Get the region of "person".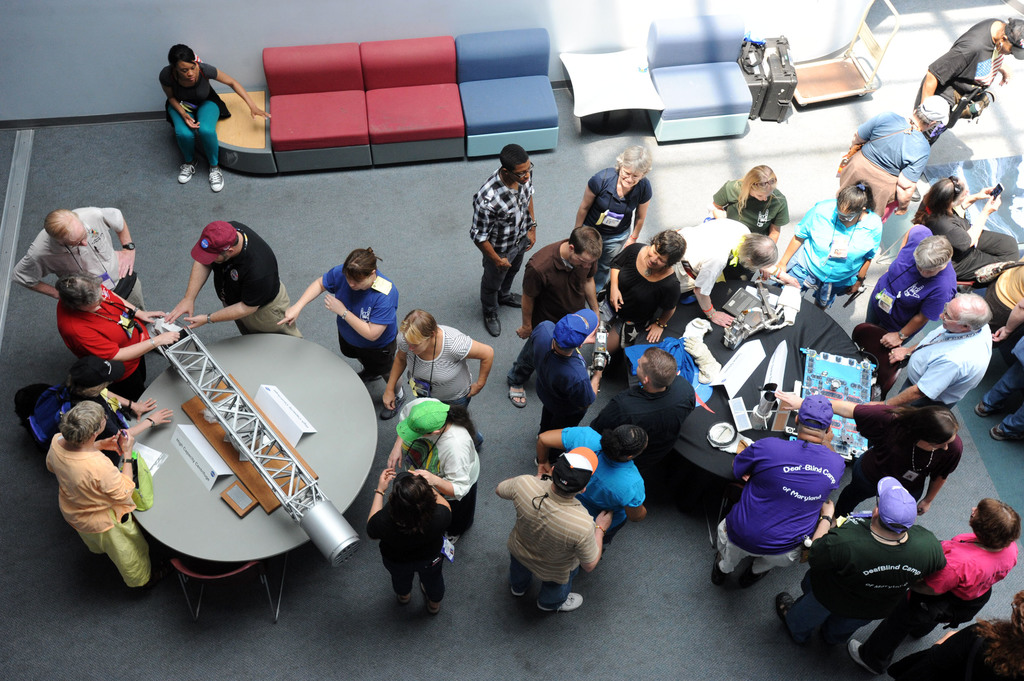
rect(582, 228, 688, 342).
